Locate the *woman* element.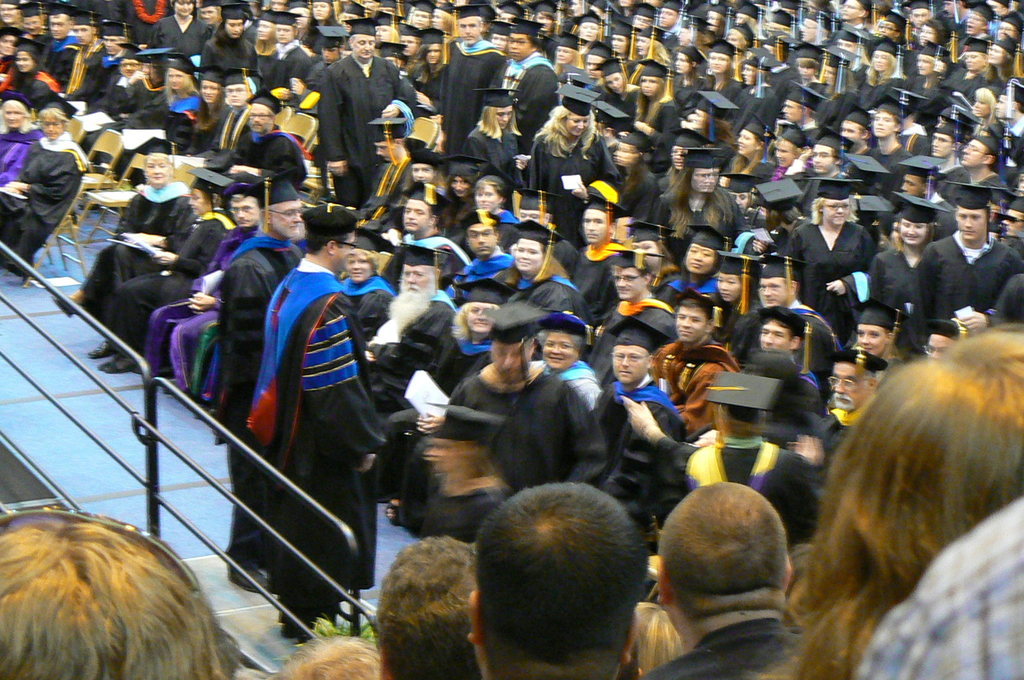
Element bbox: (left=866, top=185, right=956, bottom=324).
